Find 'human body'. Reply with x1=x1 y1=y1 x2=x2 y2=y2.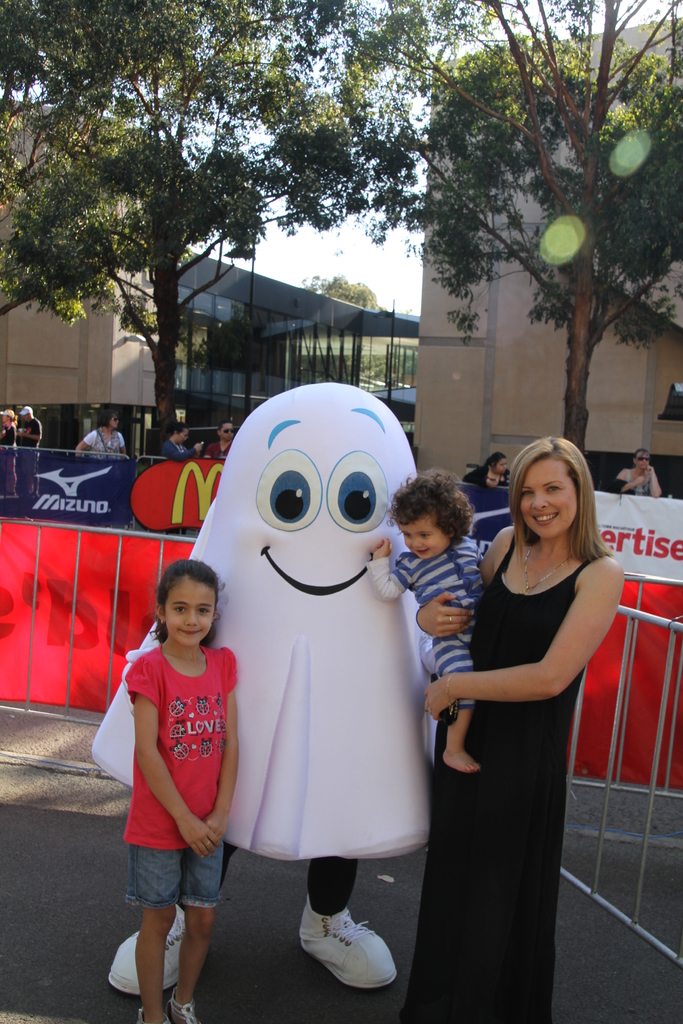
x1=609 y1=450 x2=666 y2=500.
